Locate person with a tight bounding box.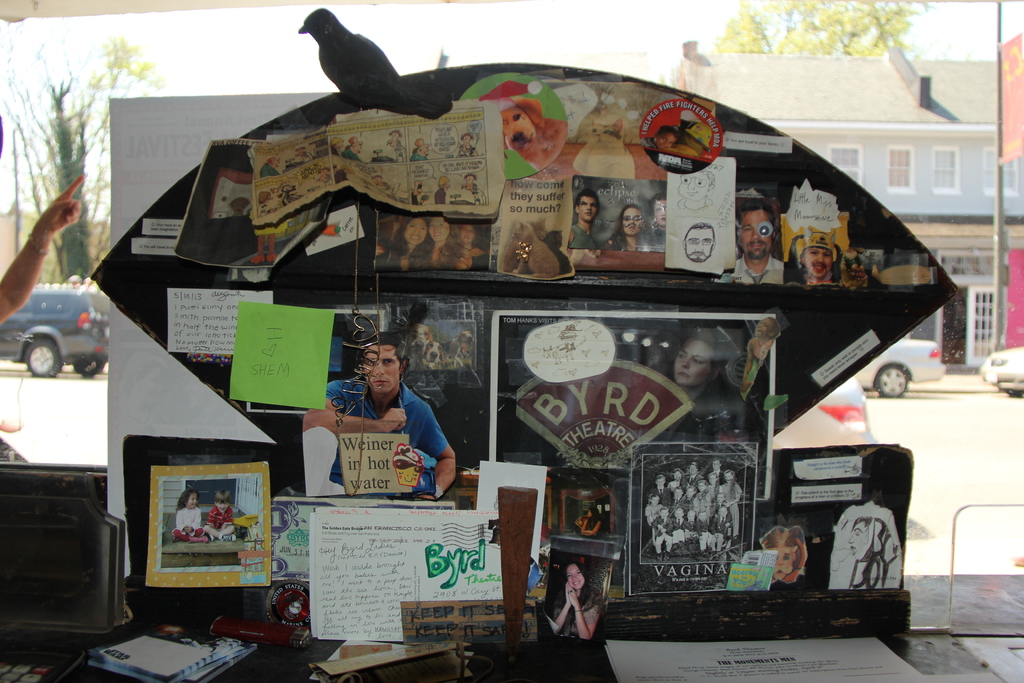
565, 192, 598, 247.
